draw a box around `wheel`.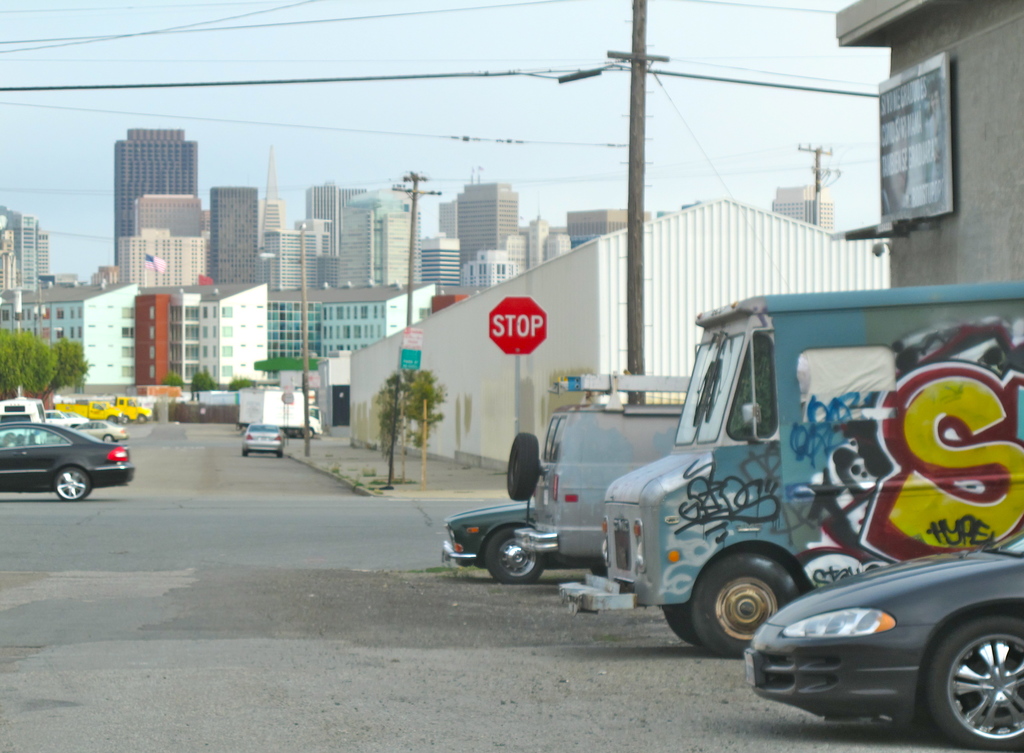
<region>692, 555, 796, 654</region>.
